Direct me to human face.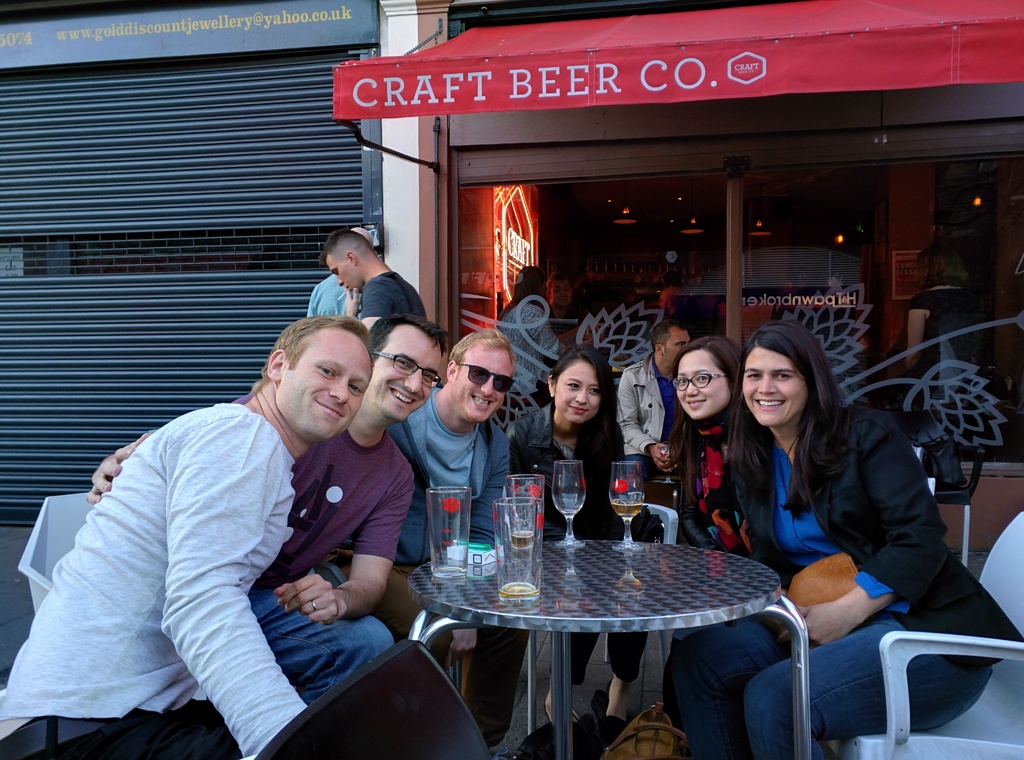
Direction: box=[326, 255, 359, 294].
